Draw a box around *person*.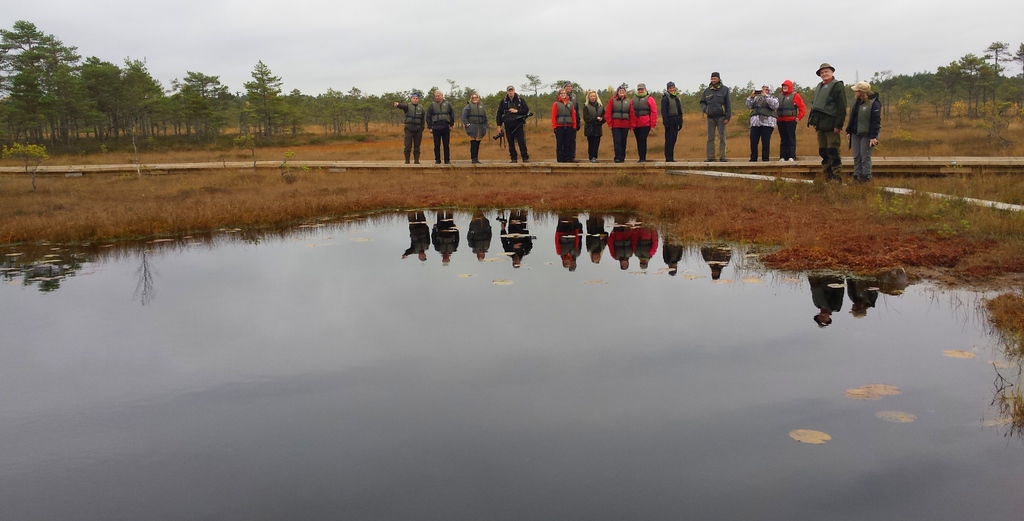
select_region(586, 85, 605, 162).
